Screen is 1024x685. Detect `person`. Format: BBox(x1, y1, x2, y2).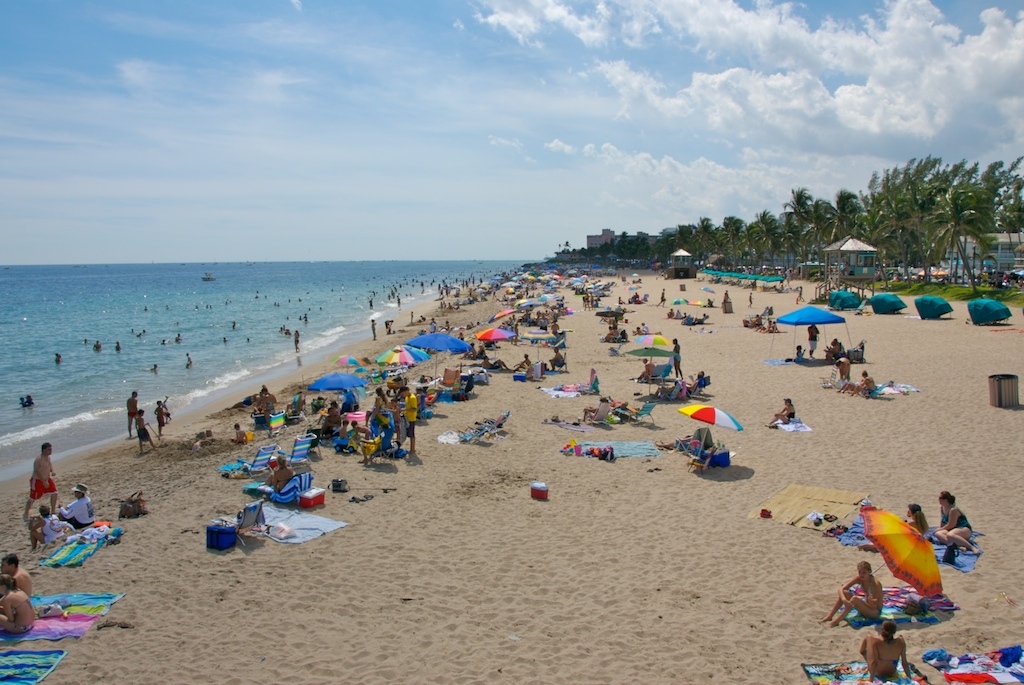
BBox(397, 387, 420, 452).
